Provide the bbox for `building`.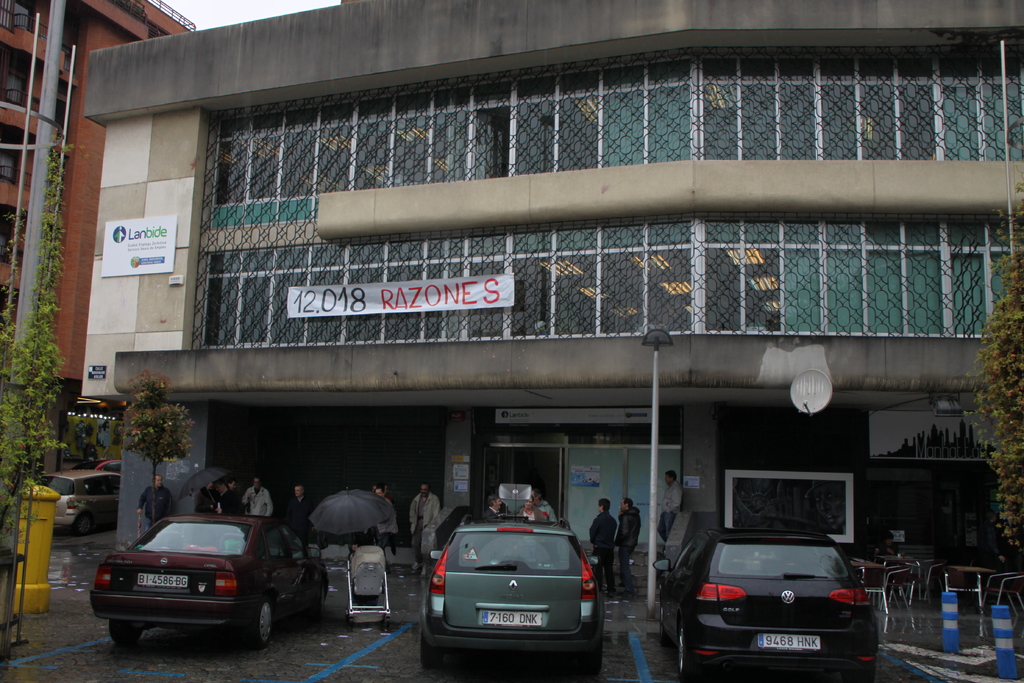
[left=81, top=0, right=1023, bottom=565].
